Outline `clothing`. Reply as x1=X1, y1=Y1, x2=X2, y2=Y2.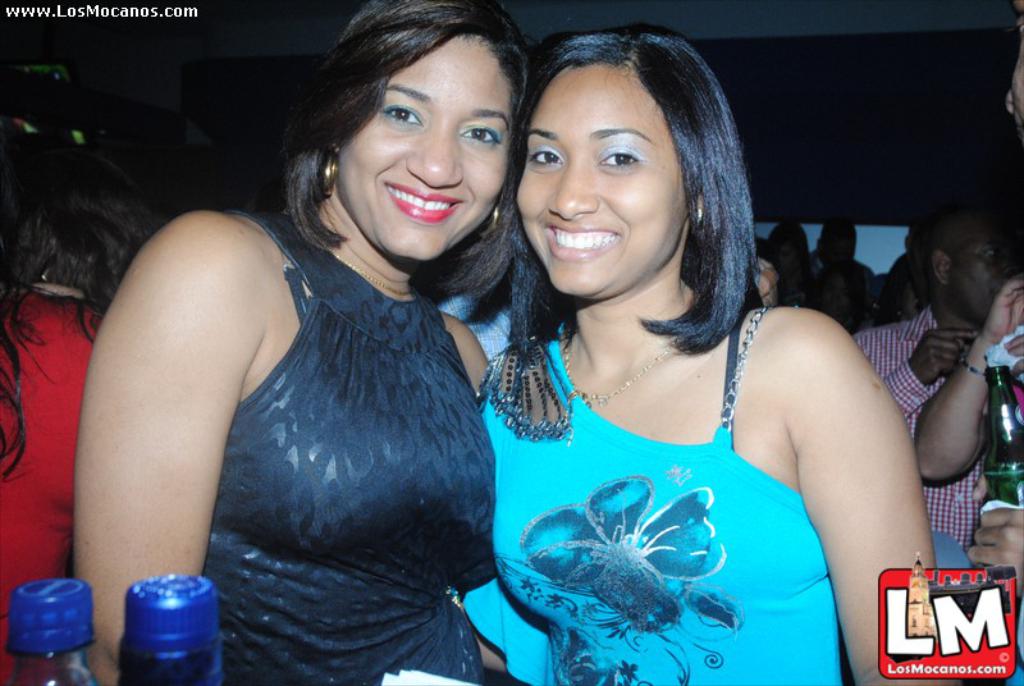
x1=165, y1=165, x2=502, y2=674.
